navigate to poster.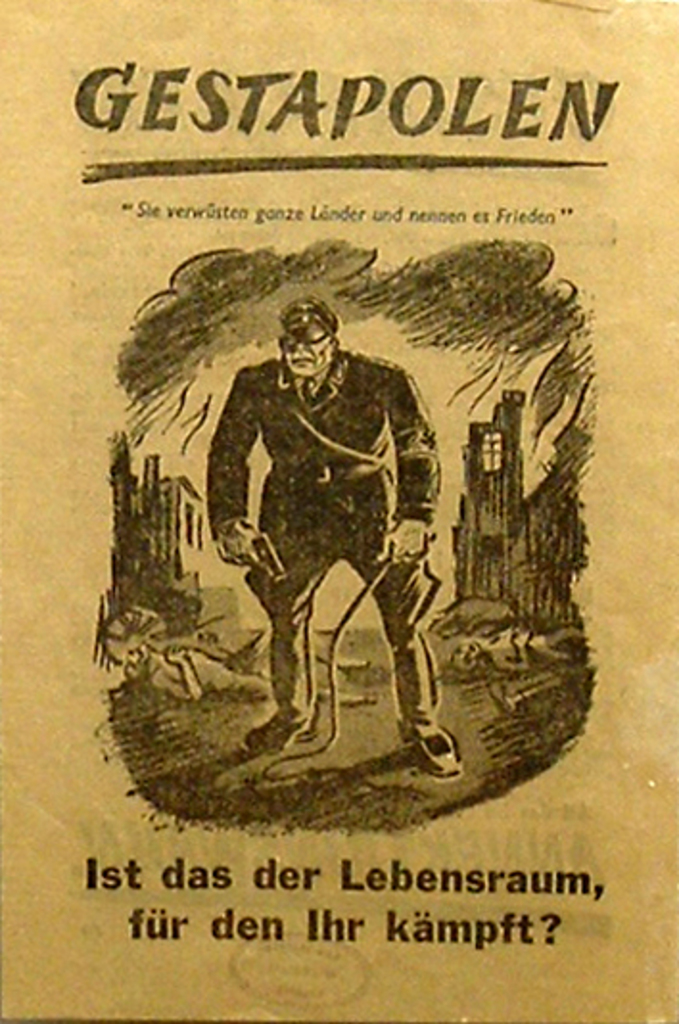
Navigation target: detection(0, 0, 677, 1022).
